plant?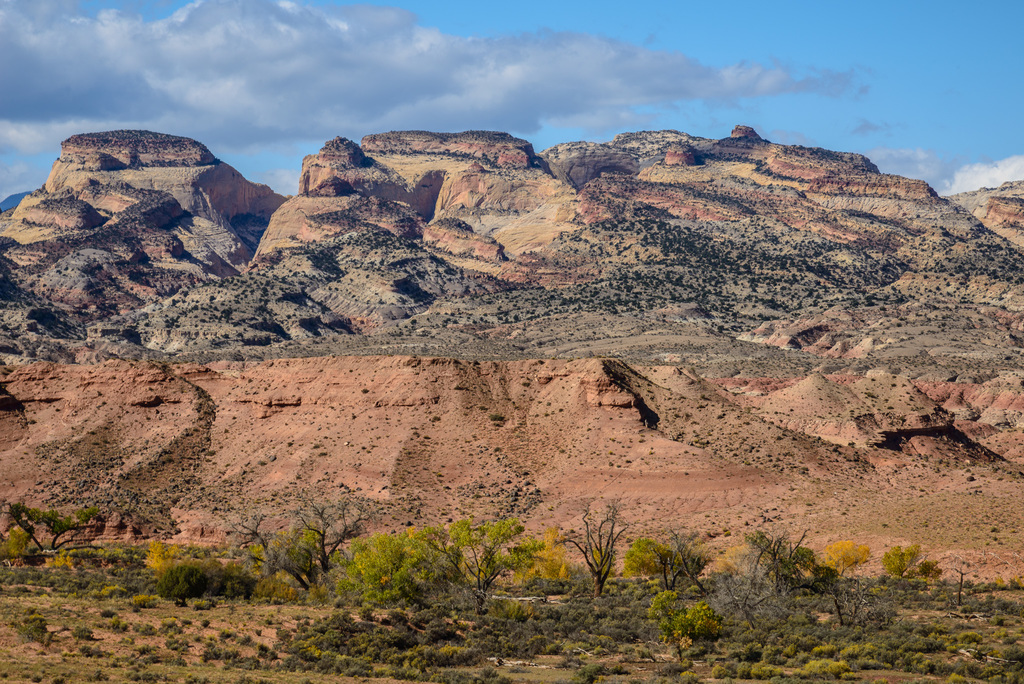
90/665/109/683
